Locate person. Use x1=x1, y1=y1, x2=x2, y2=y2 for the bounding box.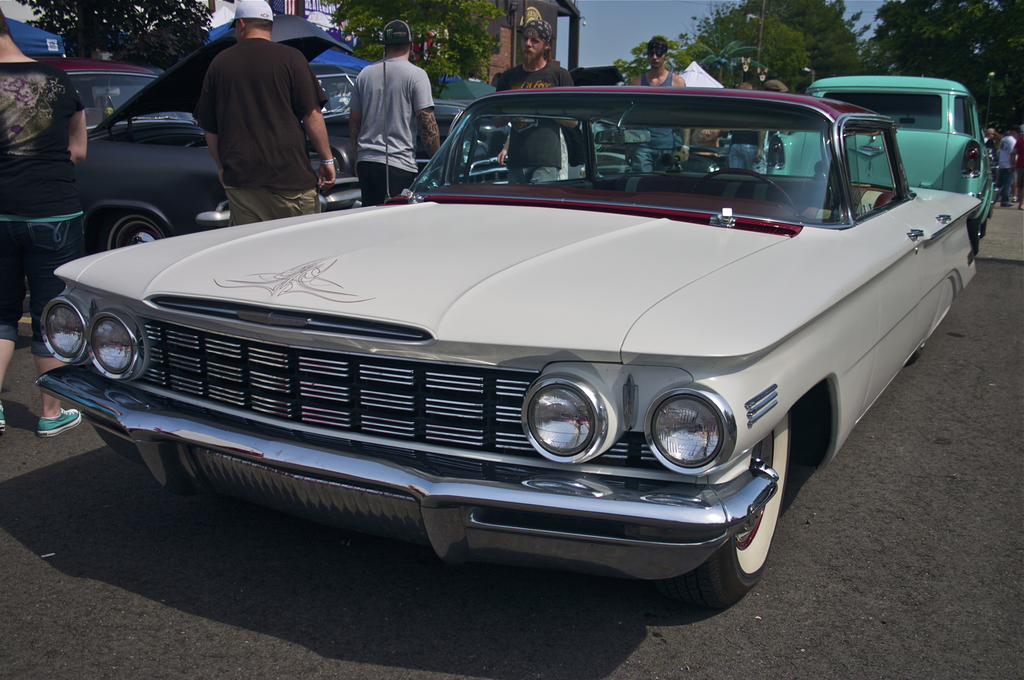
x1=196, y1=0, x2=337, y2=236.
